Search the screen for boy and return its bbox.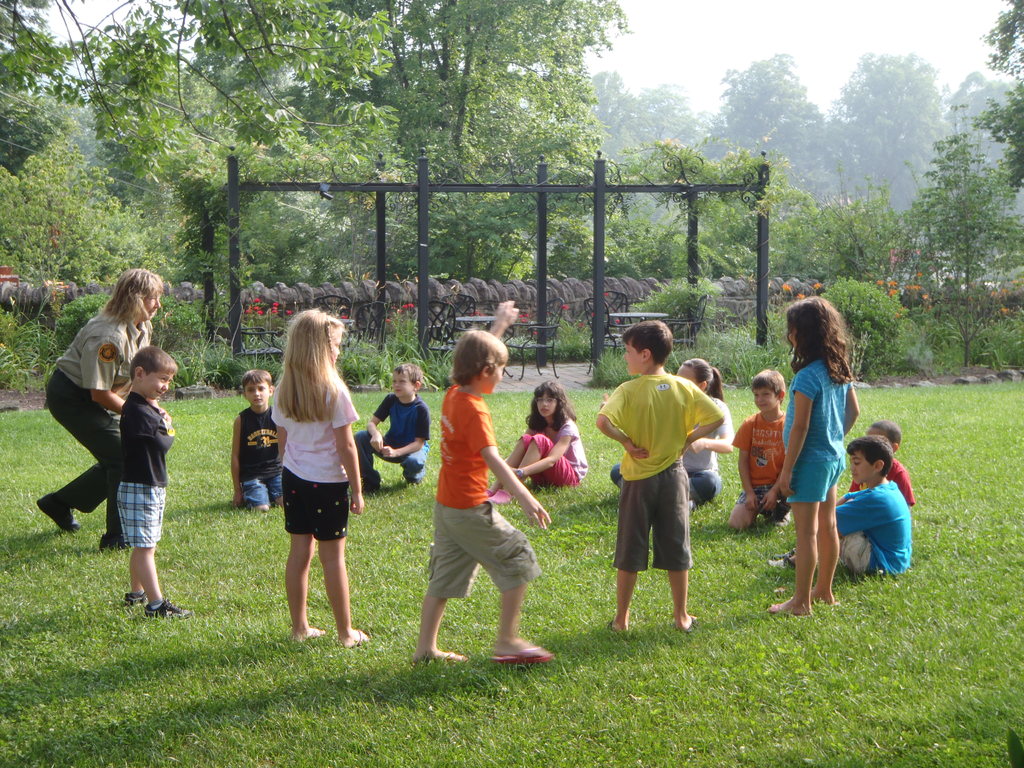
Found: 834/417/918/511.
